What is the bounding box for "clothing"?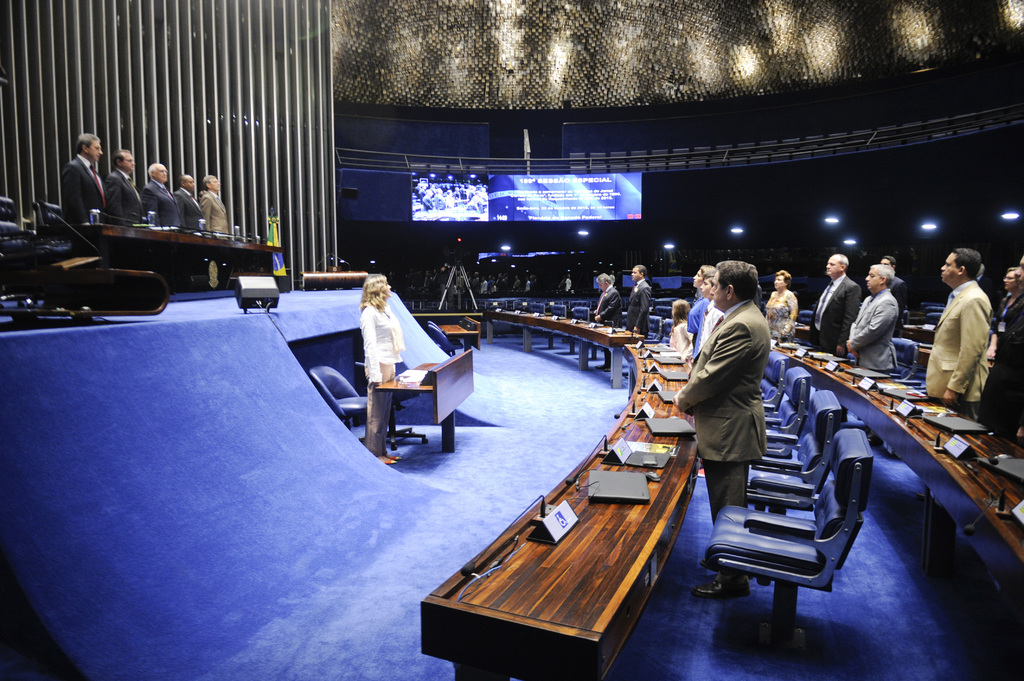
bbox(678, 303, 769, 570).
